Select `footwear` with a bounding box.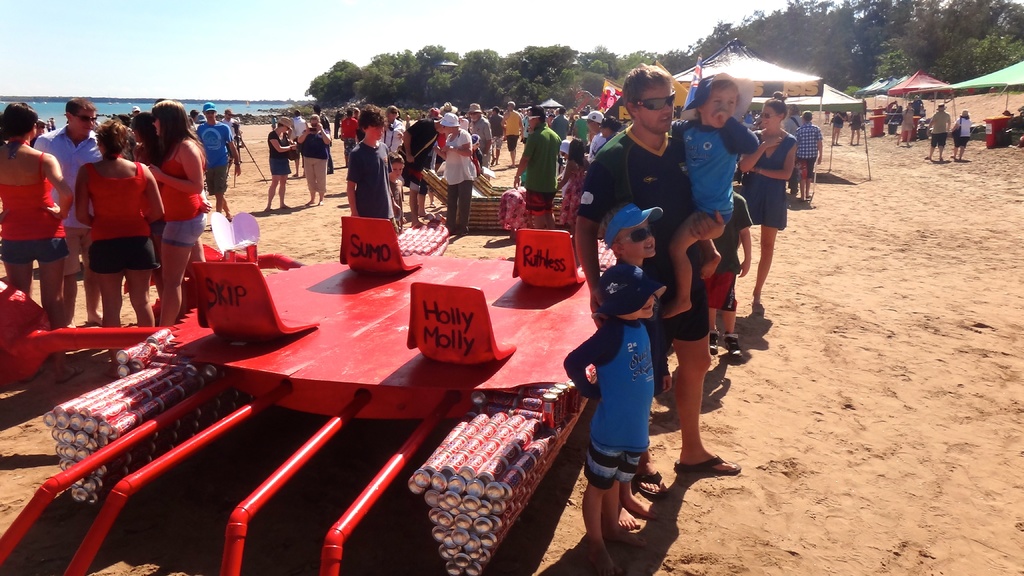
left=634, top=467, right=668, bottom=495.
